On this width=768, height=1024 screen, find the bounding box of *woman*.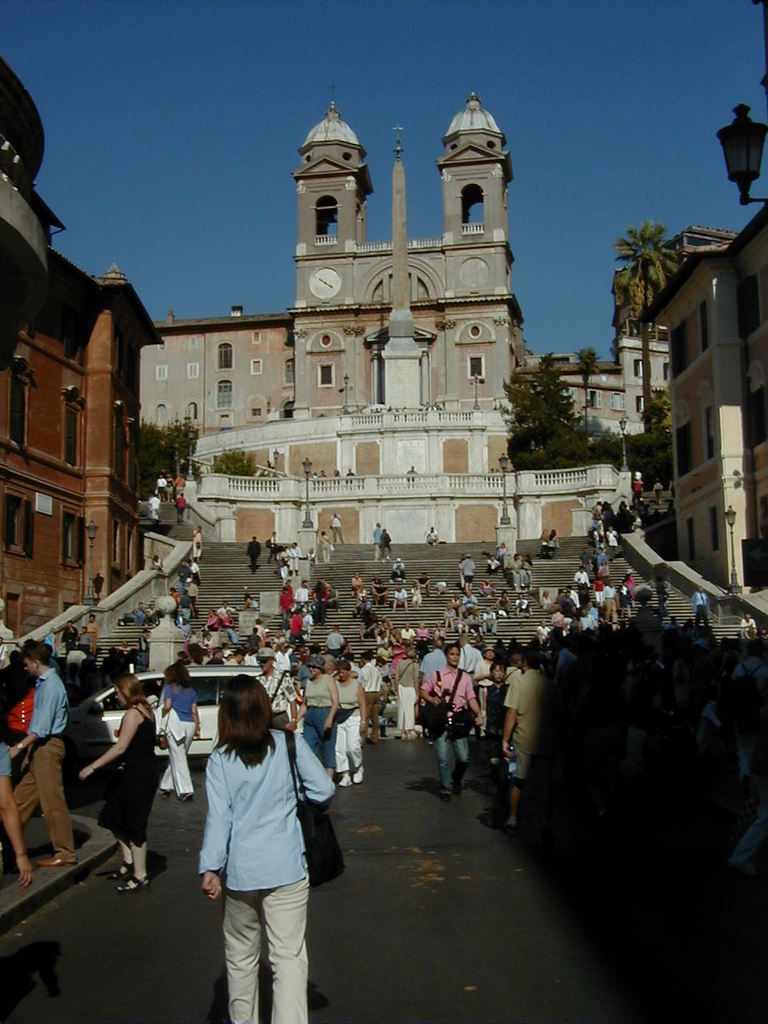
Bounding box: bbox=[79, 670, 167, 892].
